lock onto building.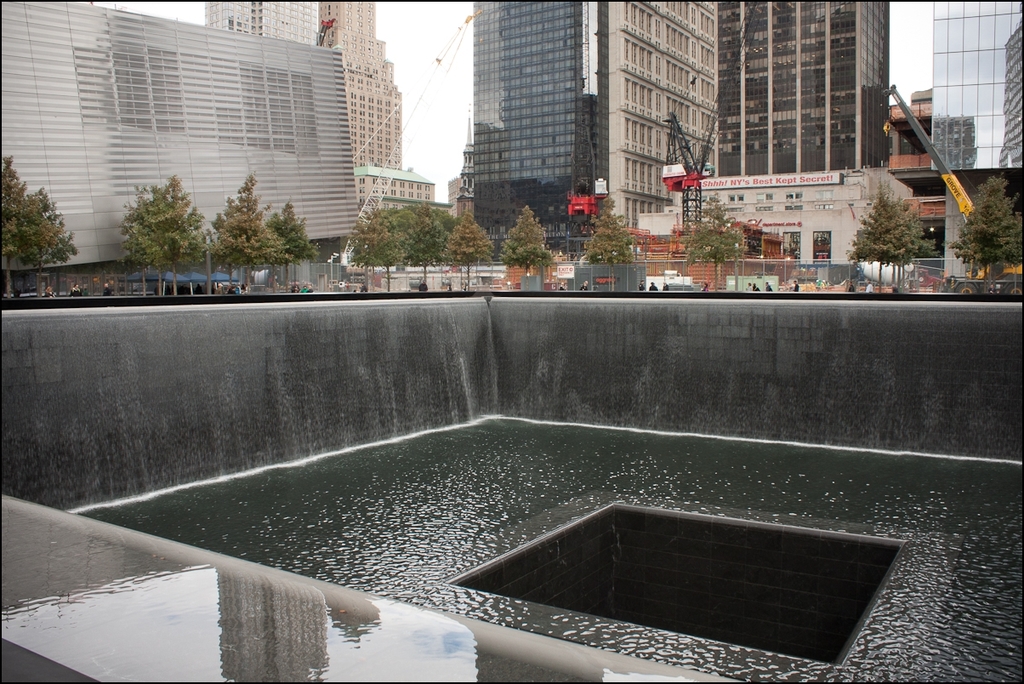
Locked: 721/0/902/175.
